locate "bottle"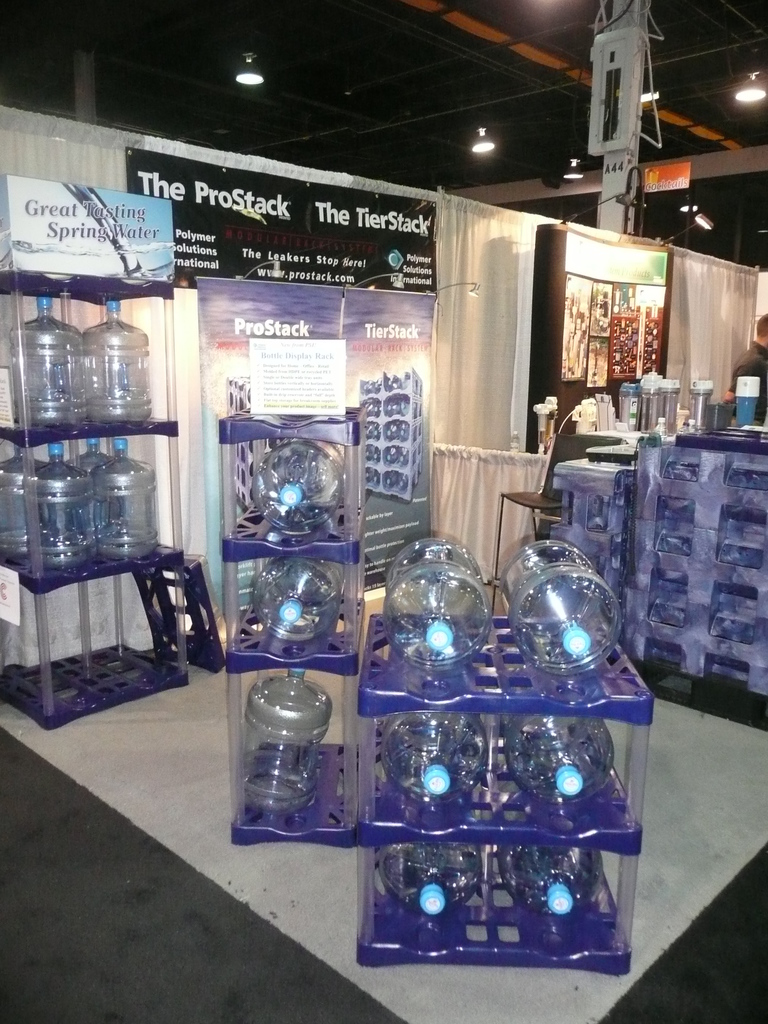
[x1=369, y1=822, x2=519, y2=942]
